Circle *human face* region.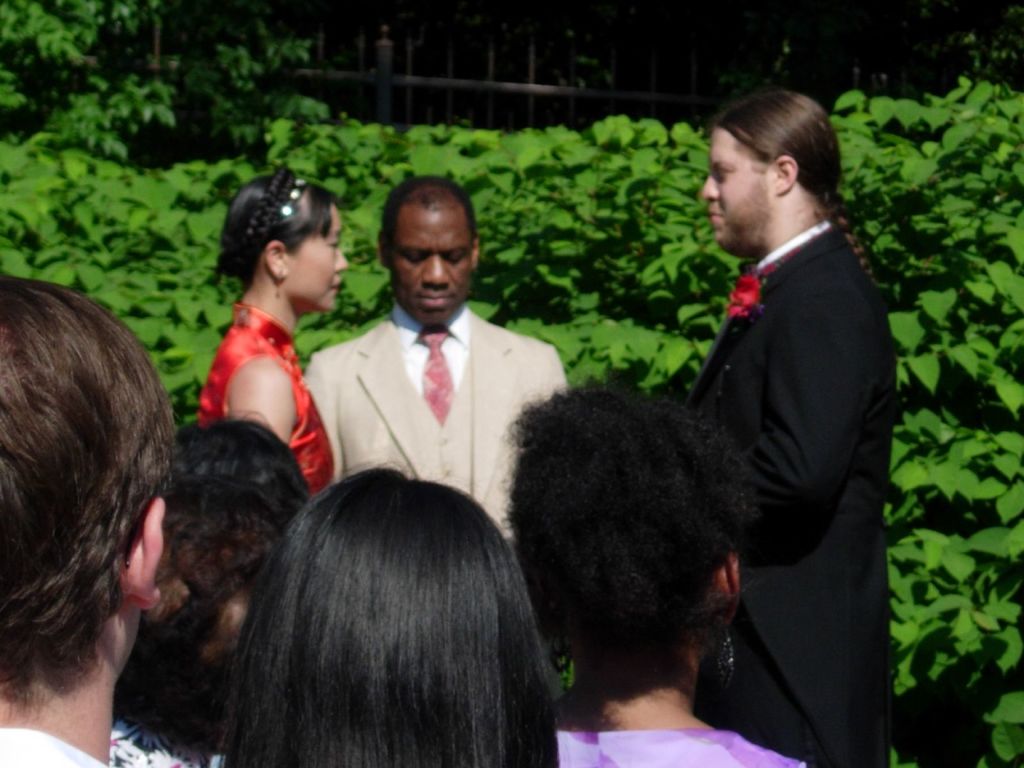
Region: left=698, top=127, right=778, bottom=241.
